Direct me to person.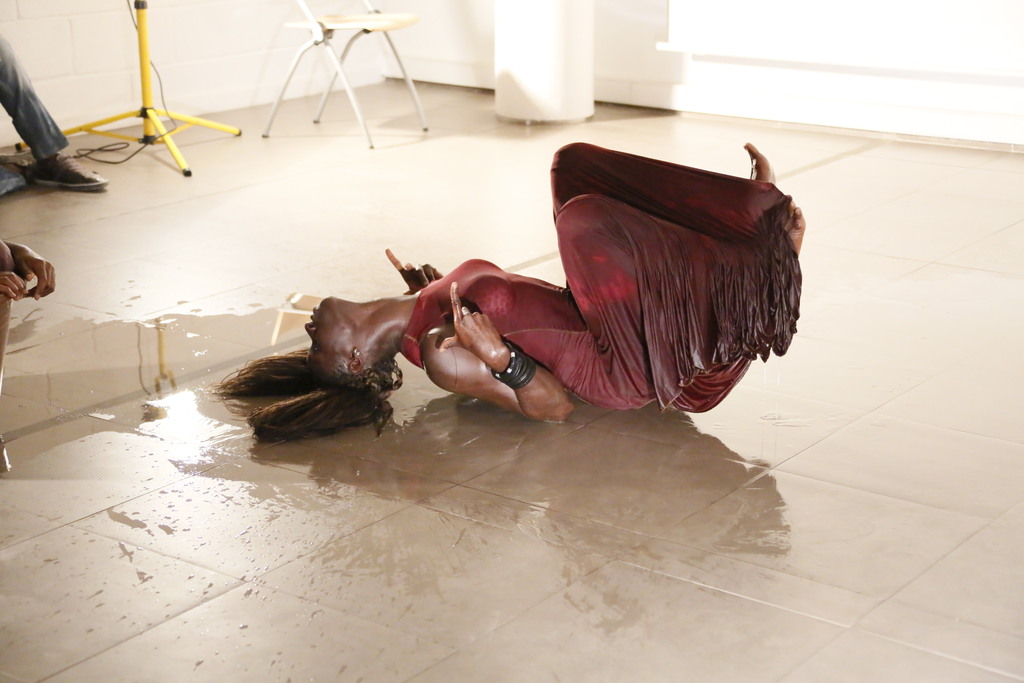
Direction: bbox(199, 138, 804, 441).
